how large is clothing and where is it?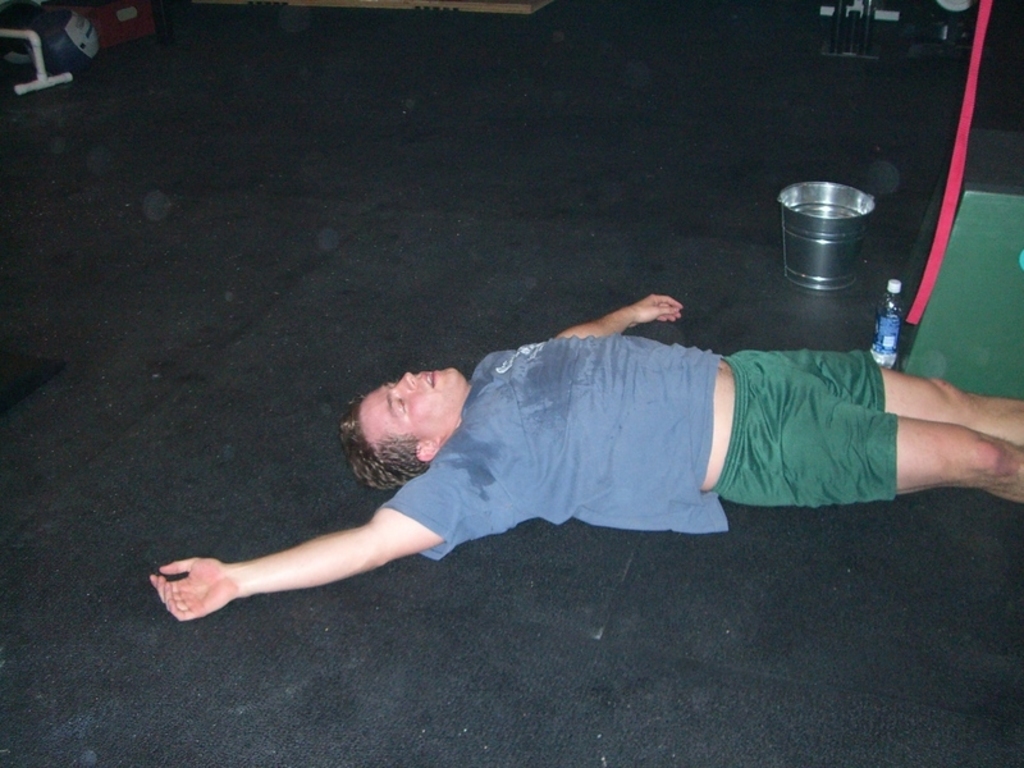
Bounding box: crop(343, 291, 980, 563).
